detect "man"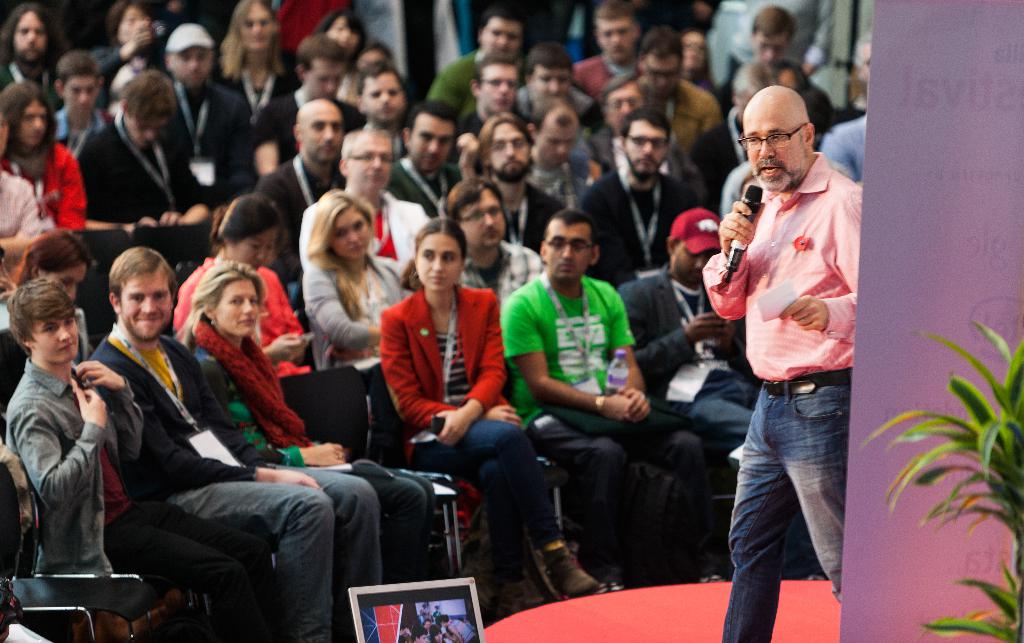
l=581, t=107, r=703, b=274
